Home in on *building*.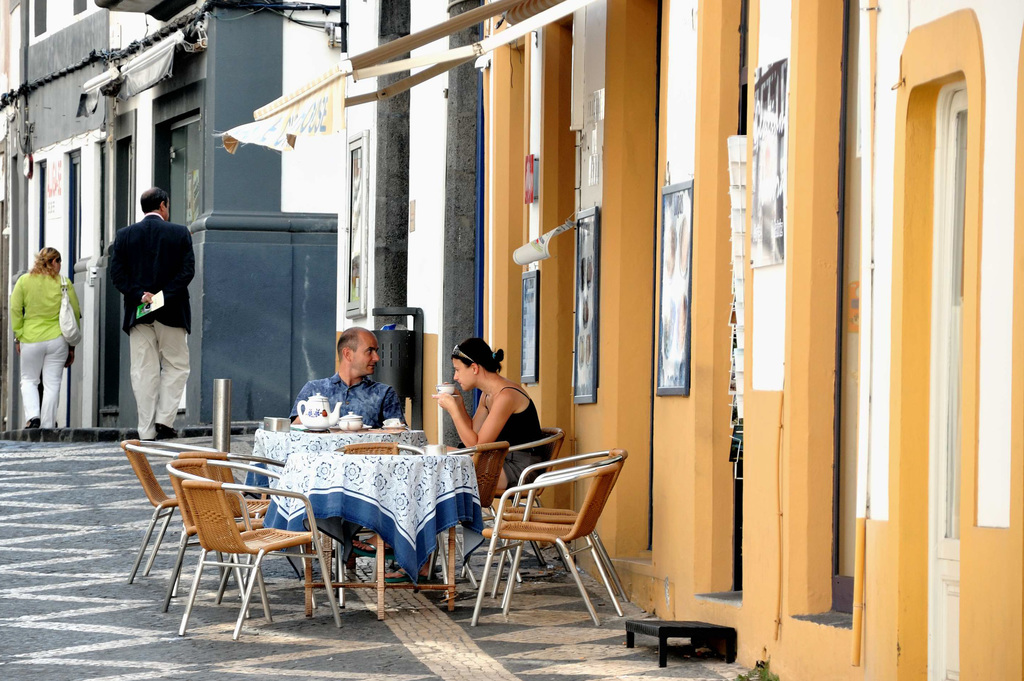
Homed in at bbox(334, 0, 1023, 680).
